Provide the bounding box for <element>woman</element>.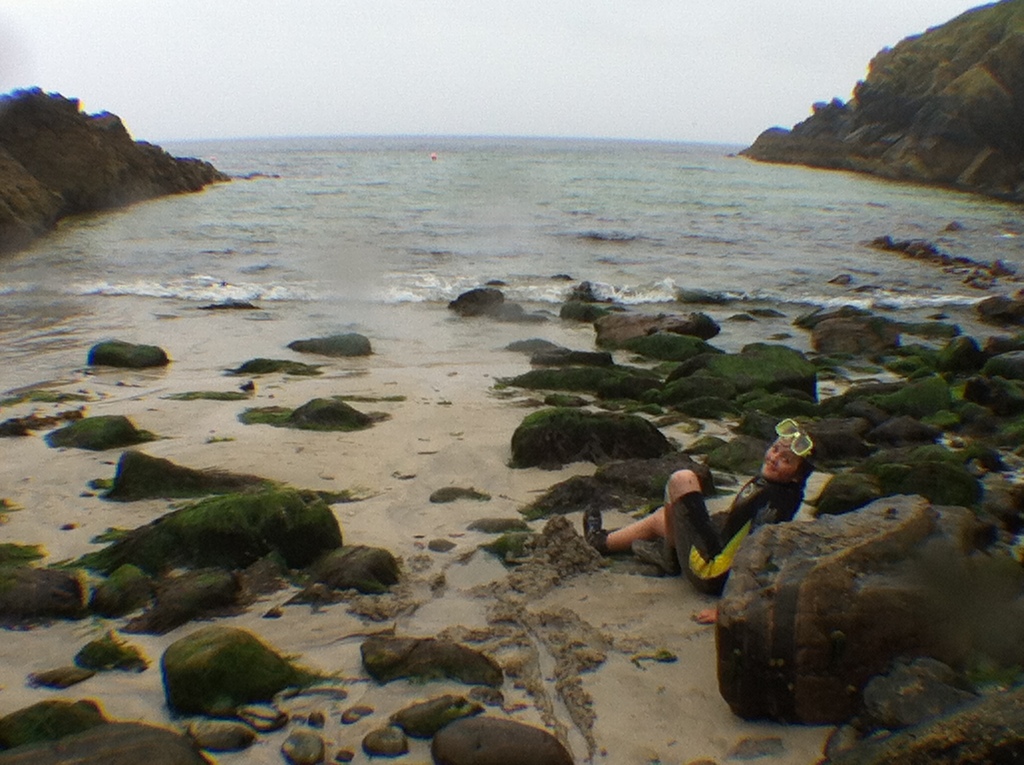
{"x1": 582, "y1": 416, "x2": 821, "y2": 641}.
